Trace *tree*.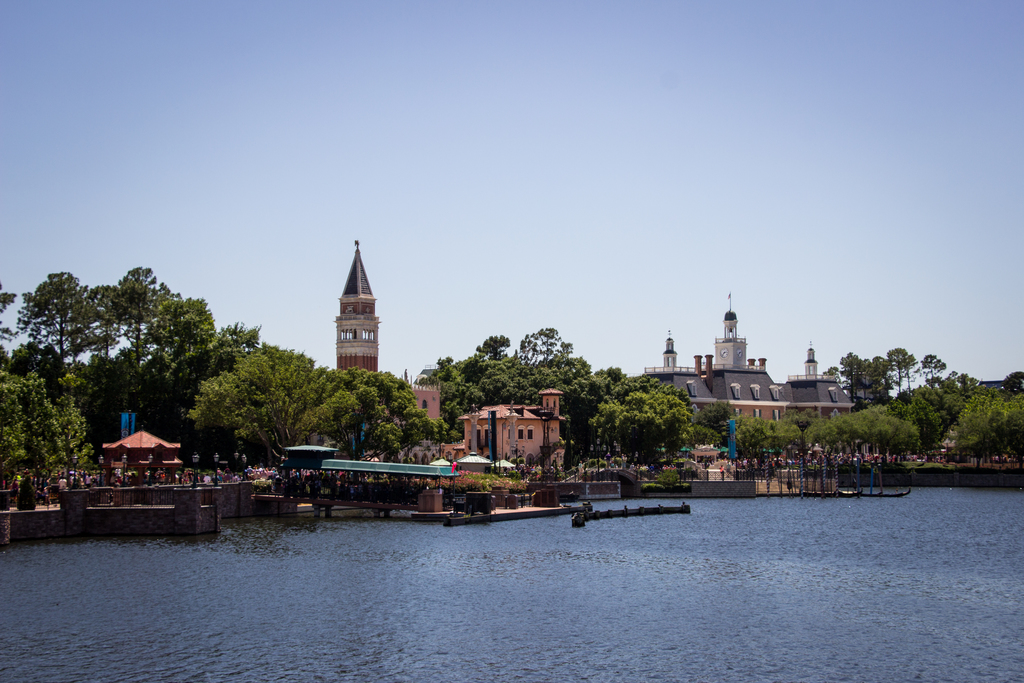
Traced to <box>998,361,1023,399</box>.
